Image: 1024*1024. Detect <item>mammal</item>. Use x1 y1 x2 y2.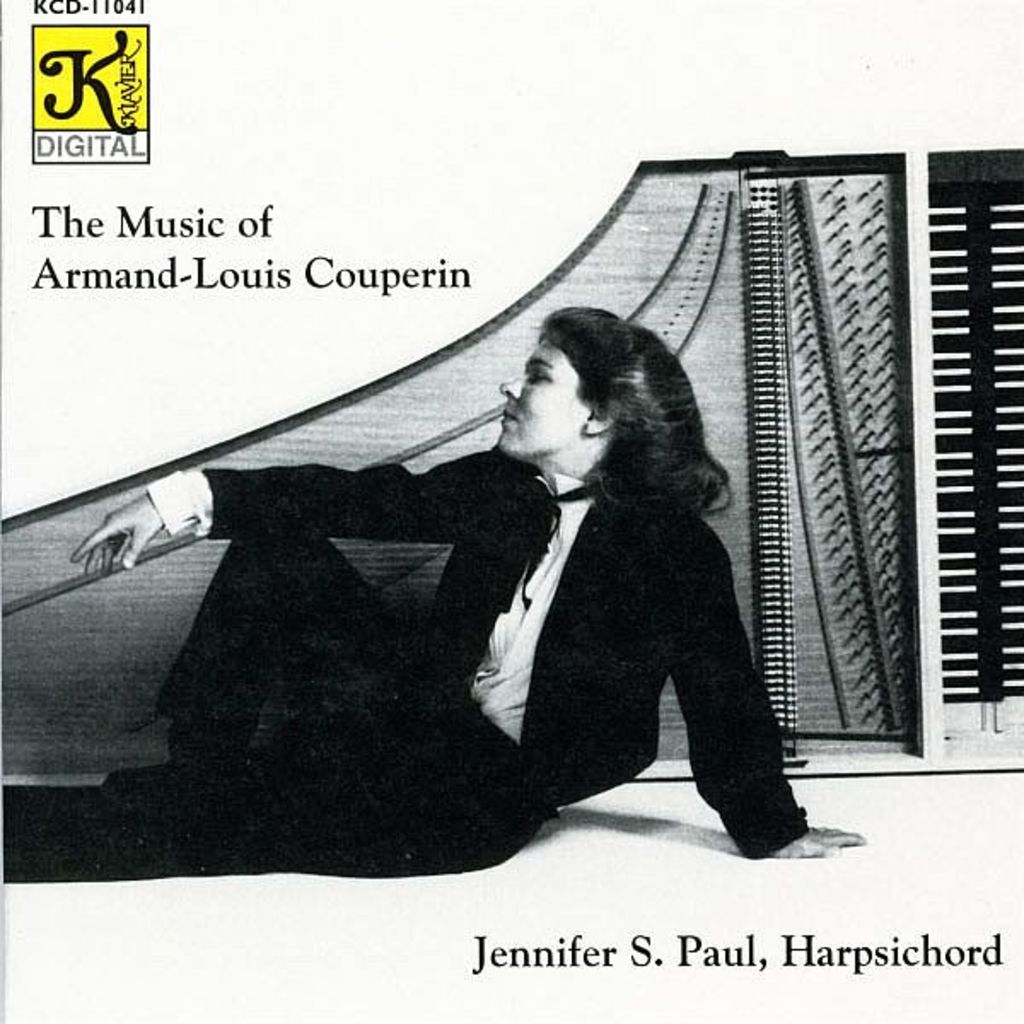
157 314 833 910.
